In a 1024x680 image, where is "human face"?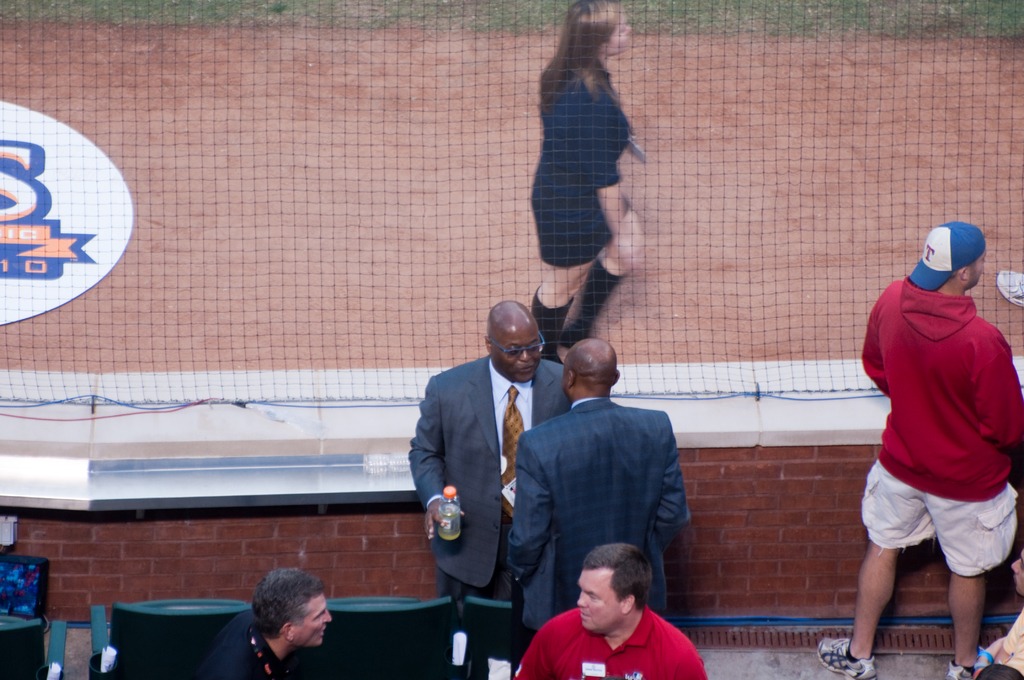
(577,569,618,629).
